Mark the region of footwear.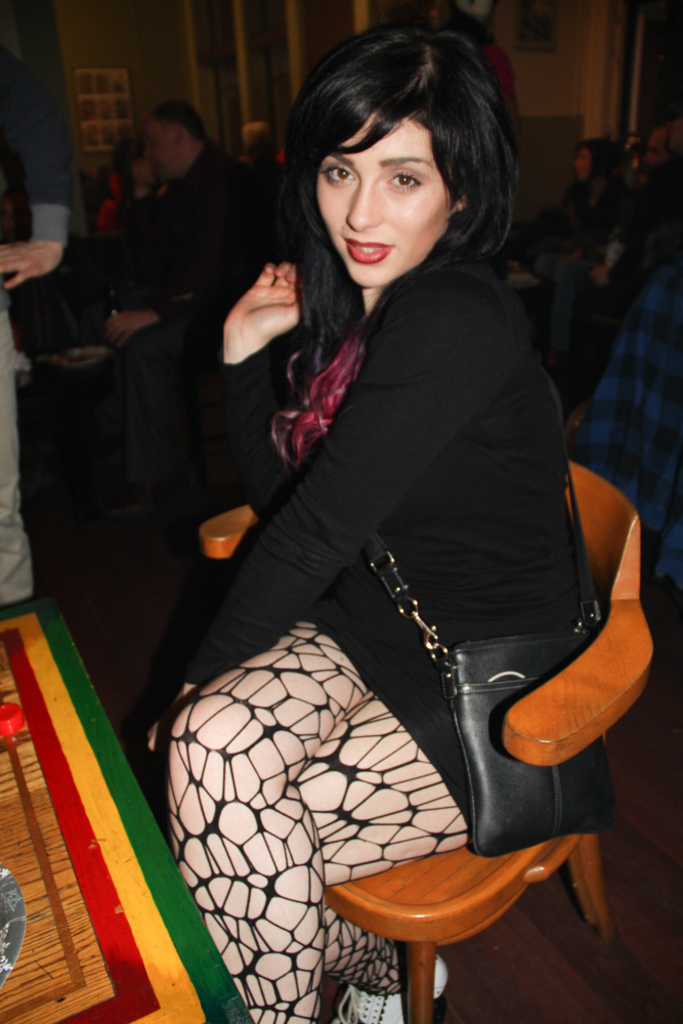
Region: box(329, 952, 454, 1023).
